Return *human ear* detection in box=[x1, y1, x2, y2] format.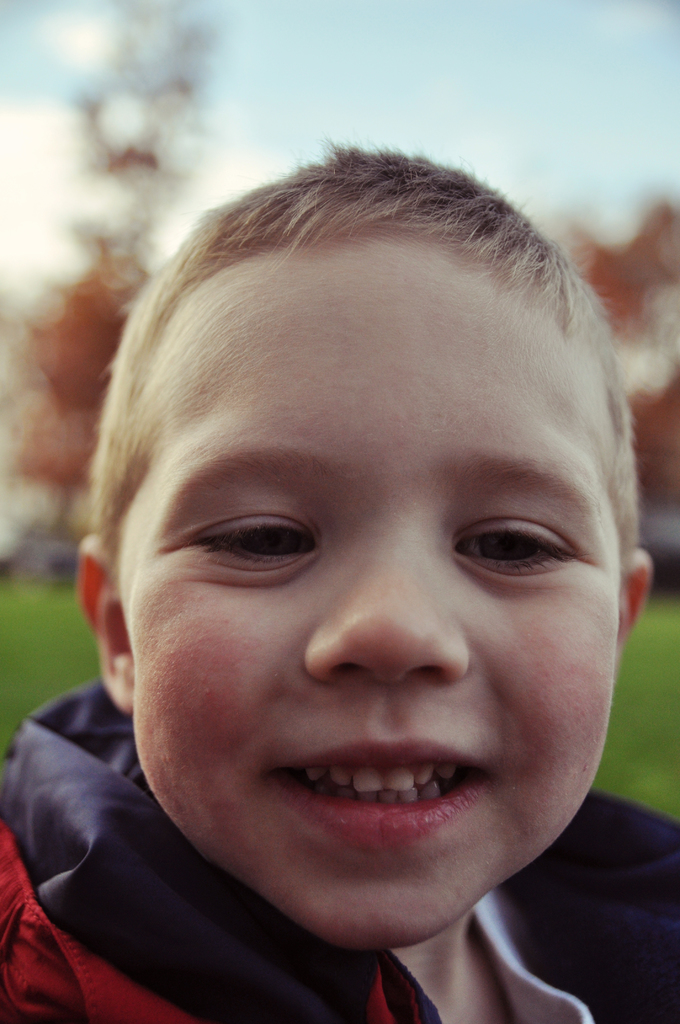
box=[619, 550, 652, 669].
